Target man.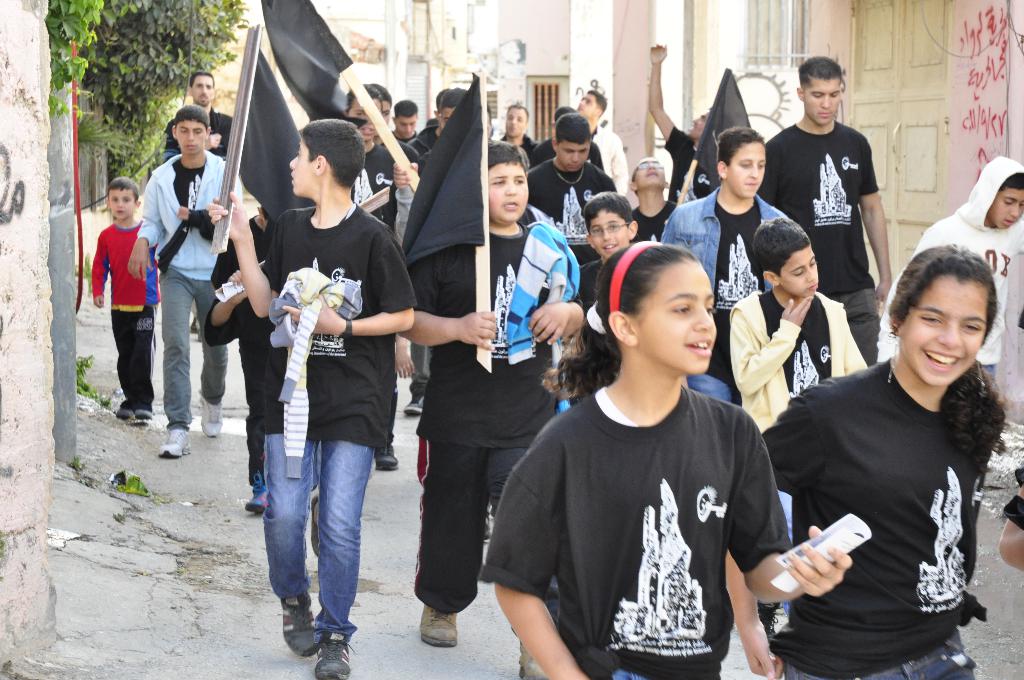
Target region: (577, 88, 628, 200).
